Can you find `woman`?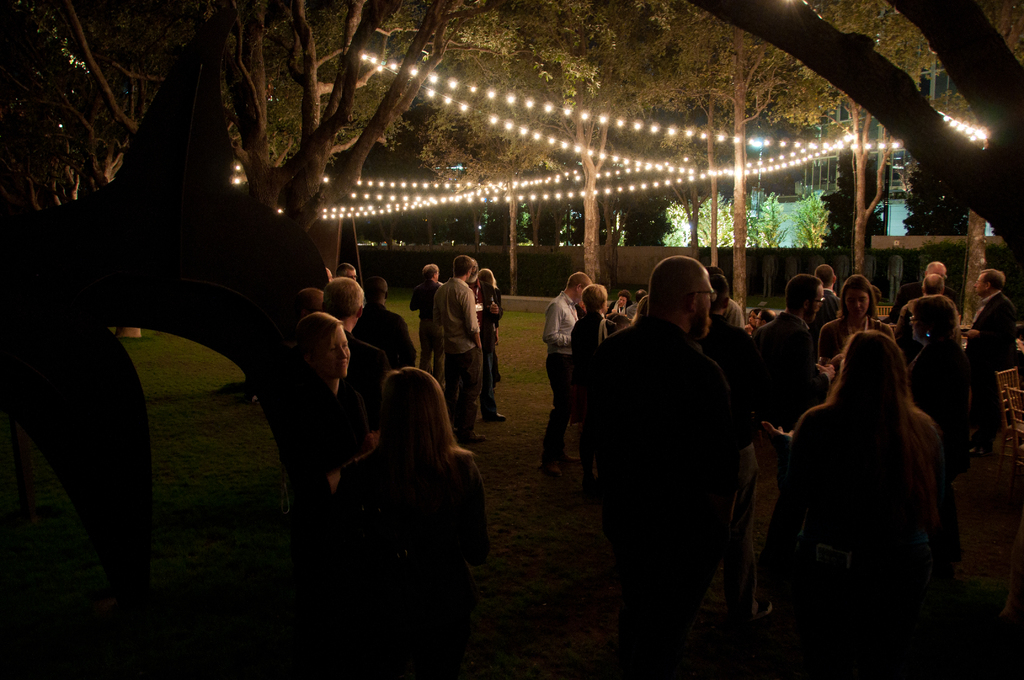
Yes, bounding box: x1=761, y1=328, x2=943, y2=679.
